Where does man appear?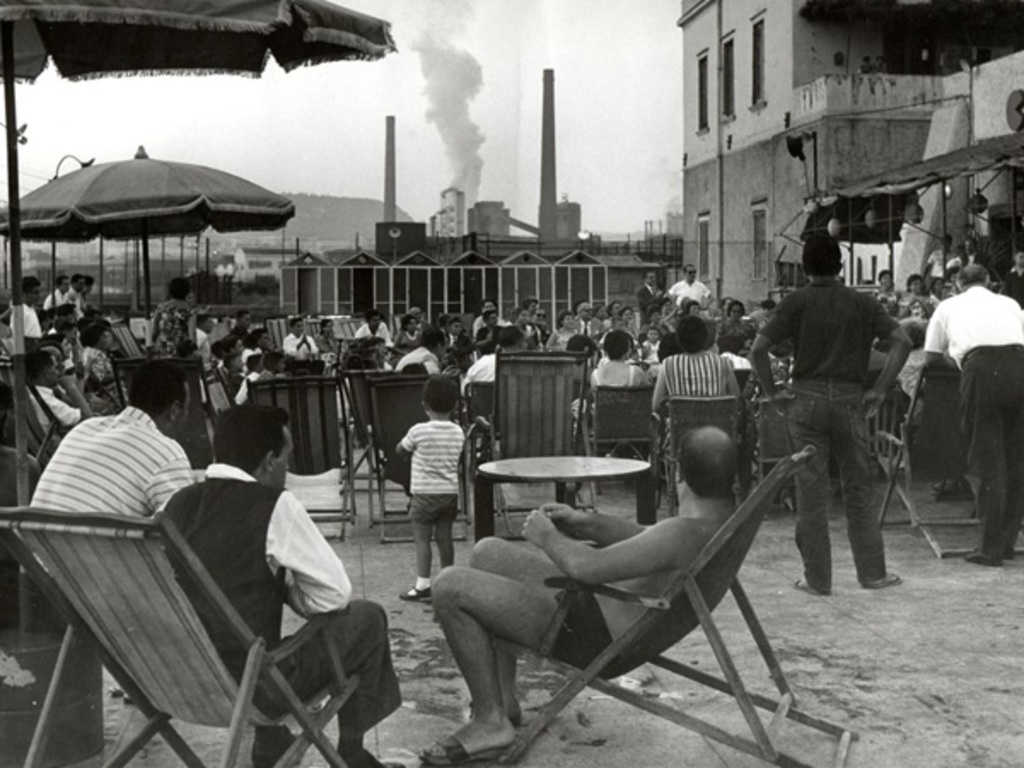
Appears at 142 399 408 766.
